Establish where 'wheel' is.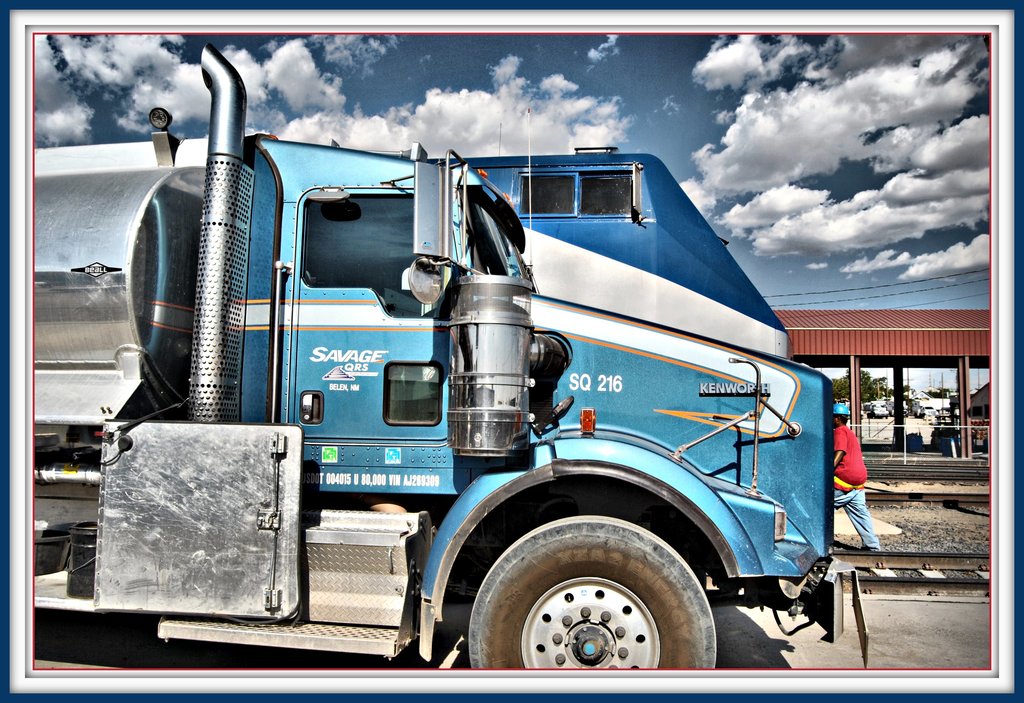
Established at <region>466, 526, 735, 672</region>.
